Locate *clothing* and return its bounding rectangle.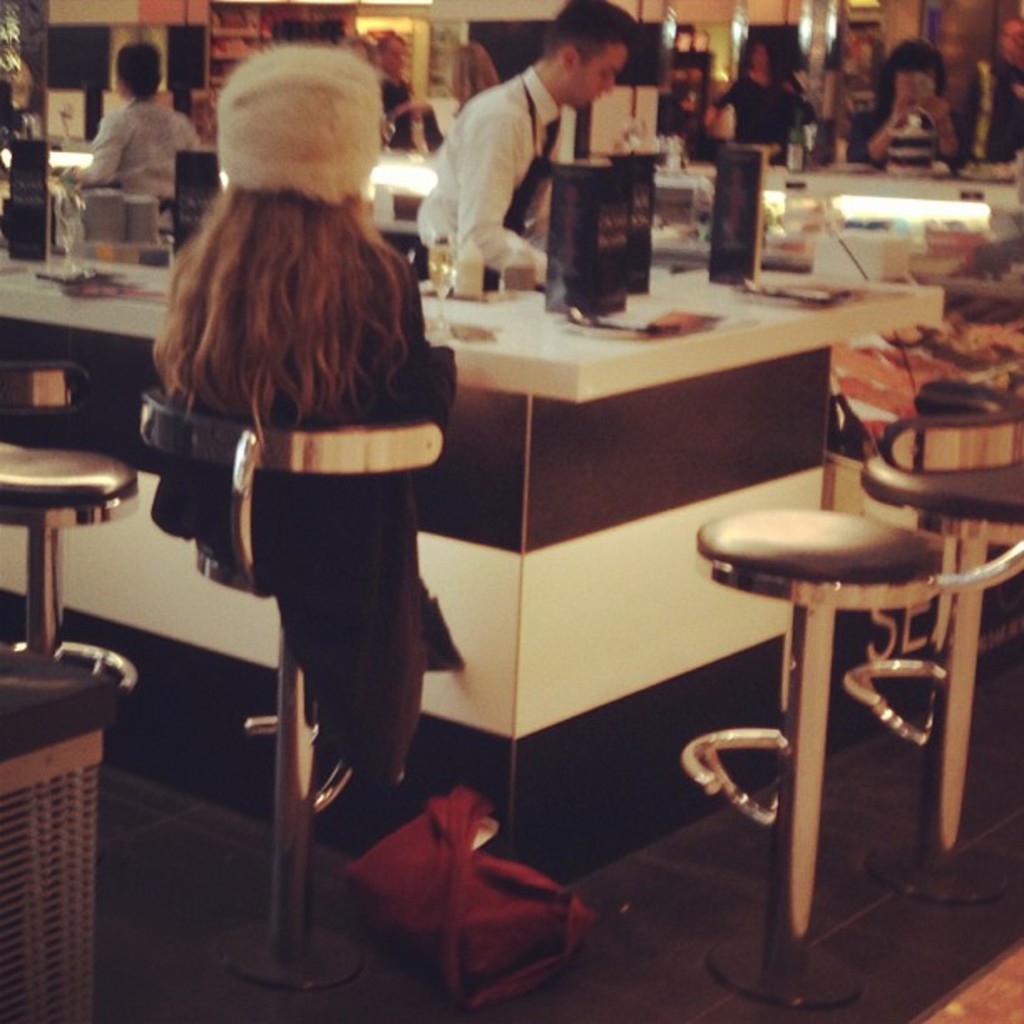
box(390, 57, 617, 294).
